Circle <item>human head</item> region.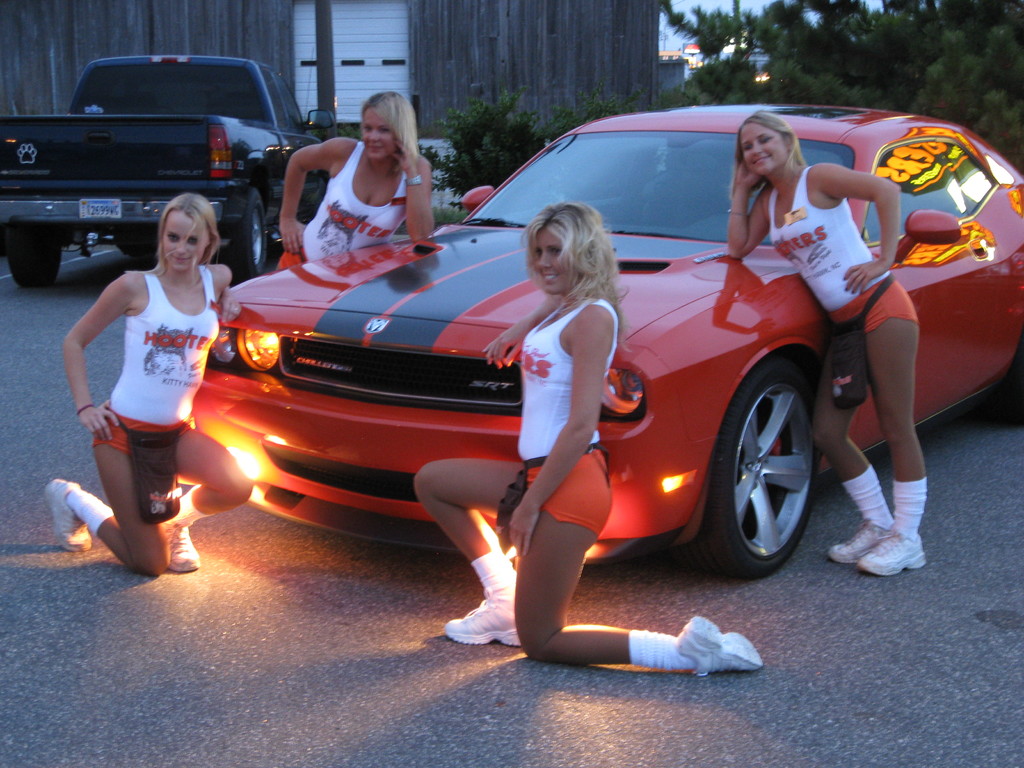
Region: [529, 195, 623, 313].
